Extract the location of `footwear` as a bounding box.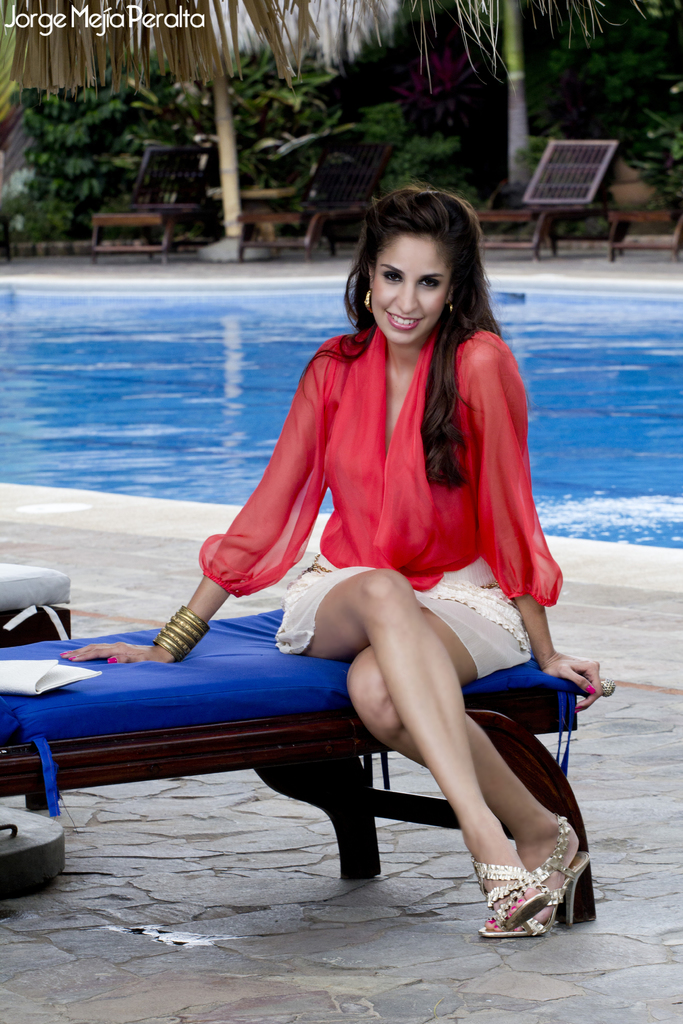
bbox(509, 815, 591, 941).
